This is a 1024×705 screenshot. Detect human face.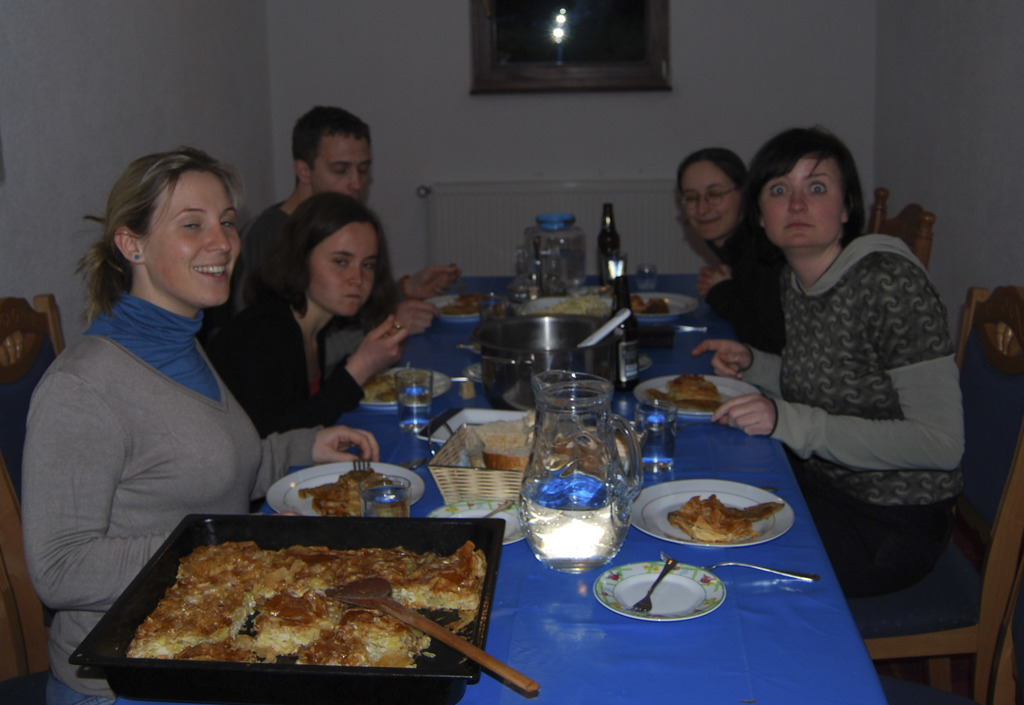
<region>678, 160, 736, 235</region>.
